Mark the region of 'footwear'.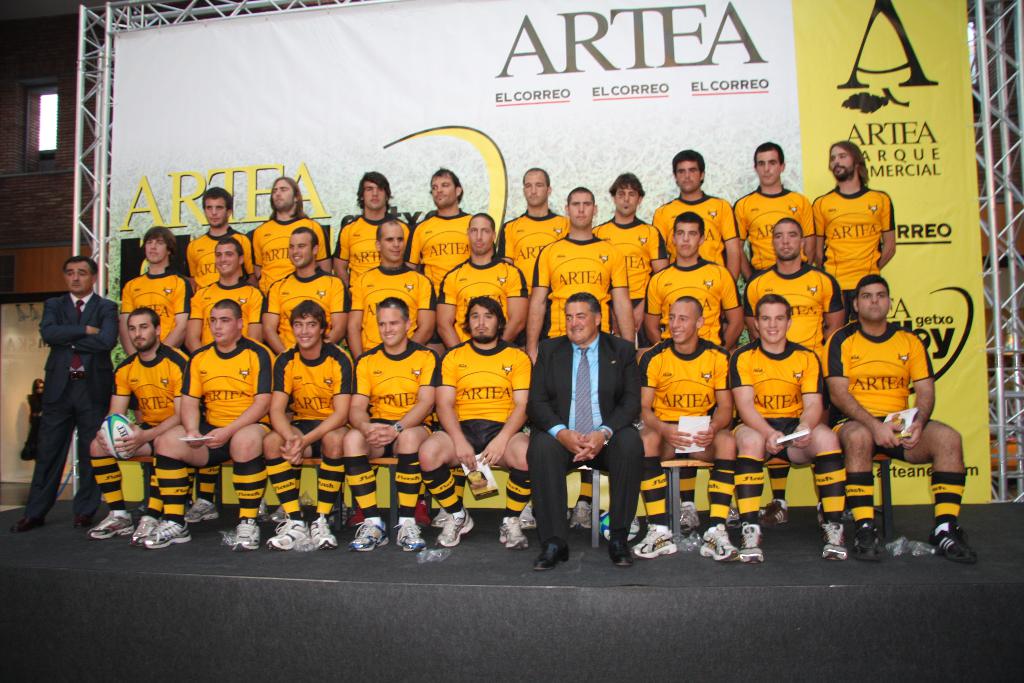
Region: crop(350, 513, 389, 555).
